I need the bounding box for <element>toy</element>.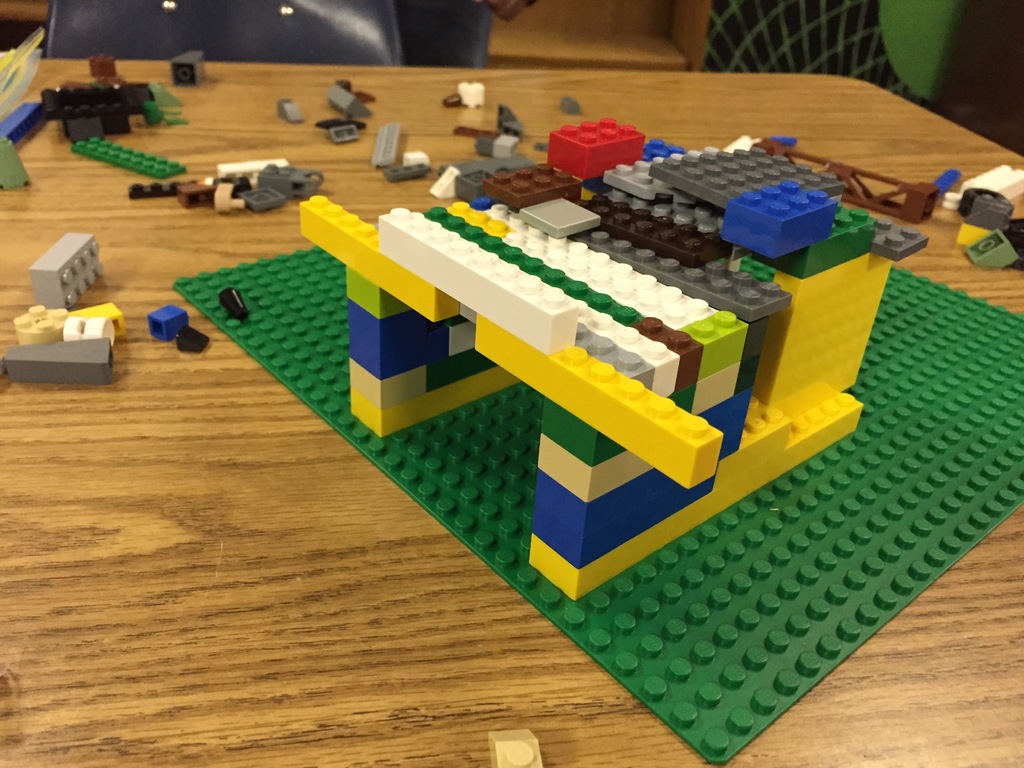
Here it is: bbox=(13, 299, 75, 346).
